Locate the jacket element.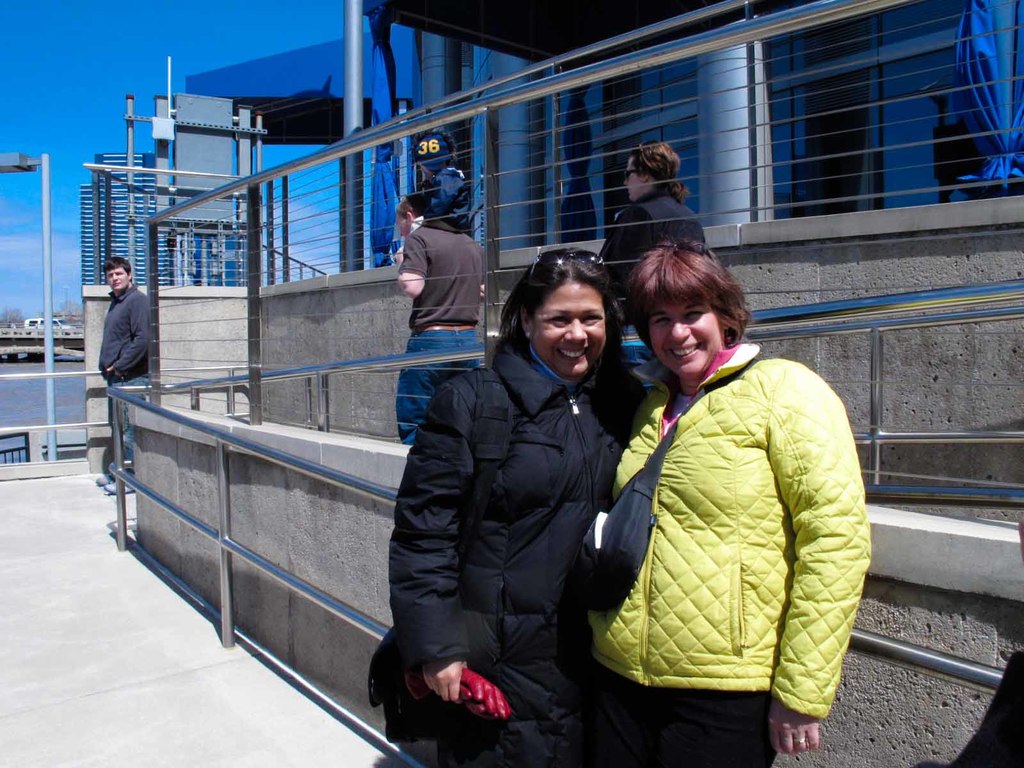
Element bbox: detection(592, 186, 707, 307).
